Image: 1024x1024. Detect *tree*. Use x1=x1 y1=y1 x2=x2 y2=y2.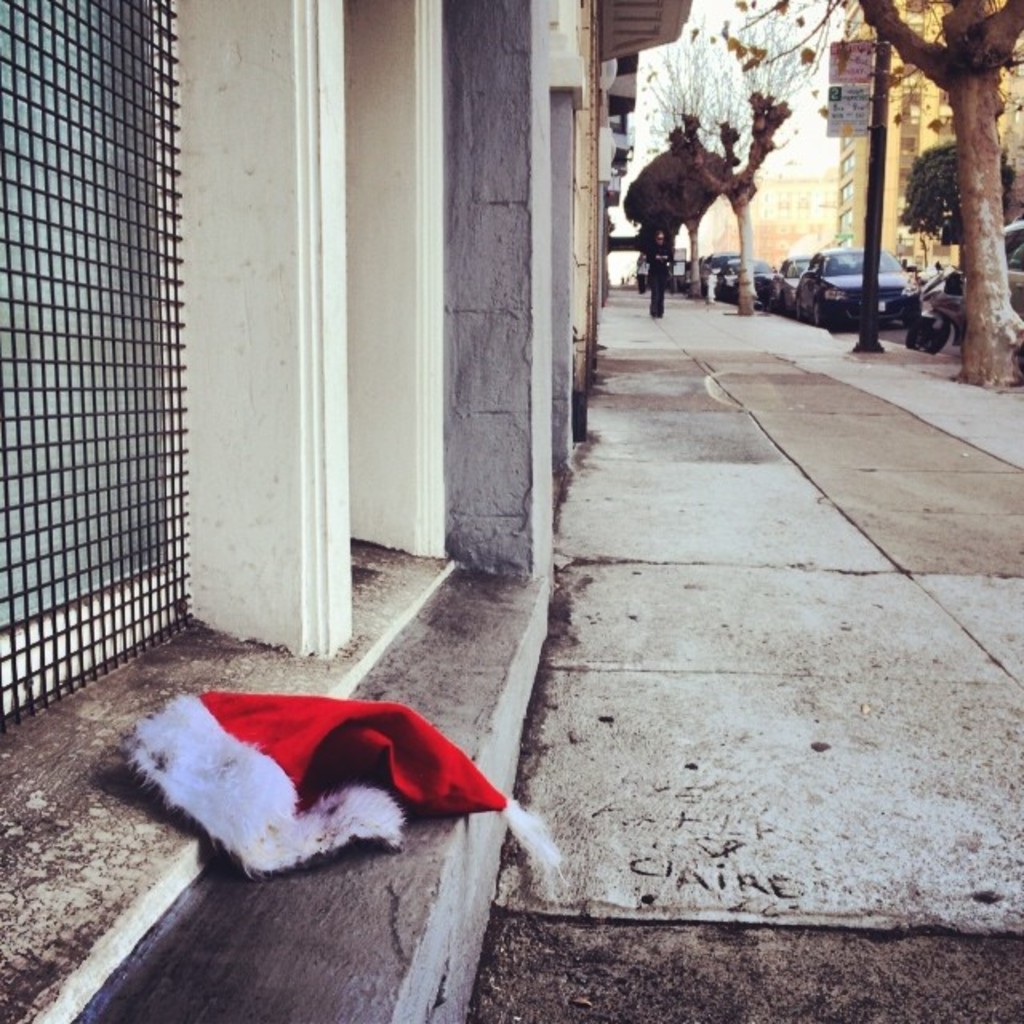
x1=638 y1=3 x2=826 y2=333.
